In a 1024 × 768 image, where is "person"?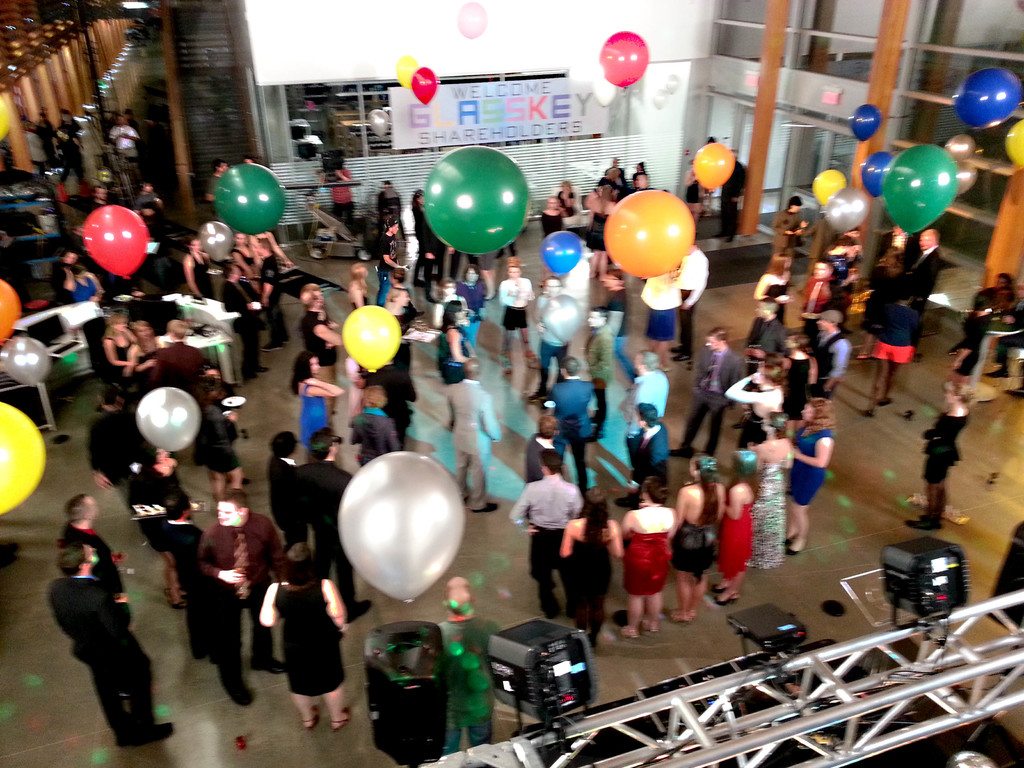
l=204, t=484, r=289, b=711.
